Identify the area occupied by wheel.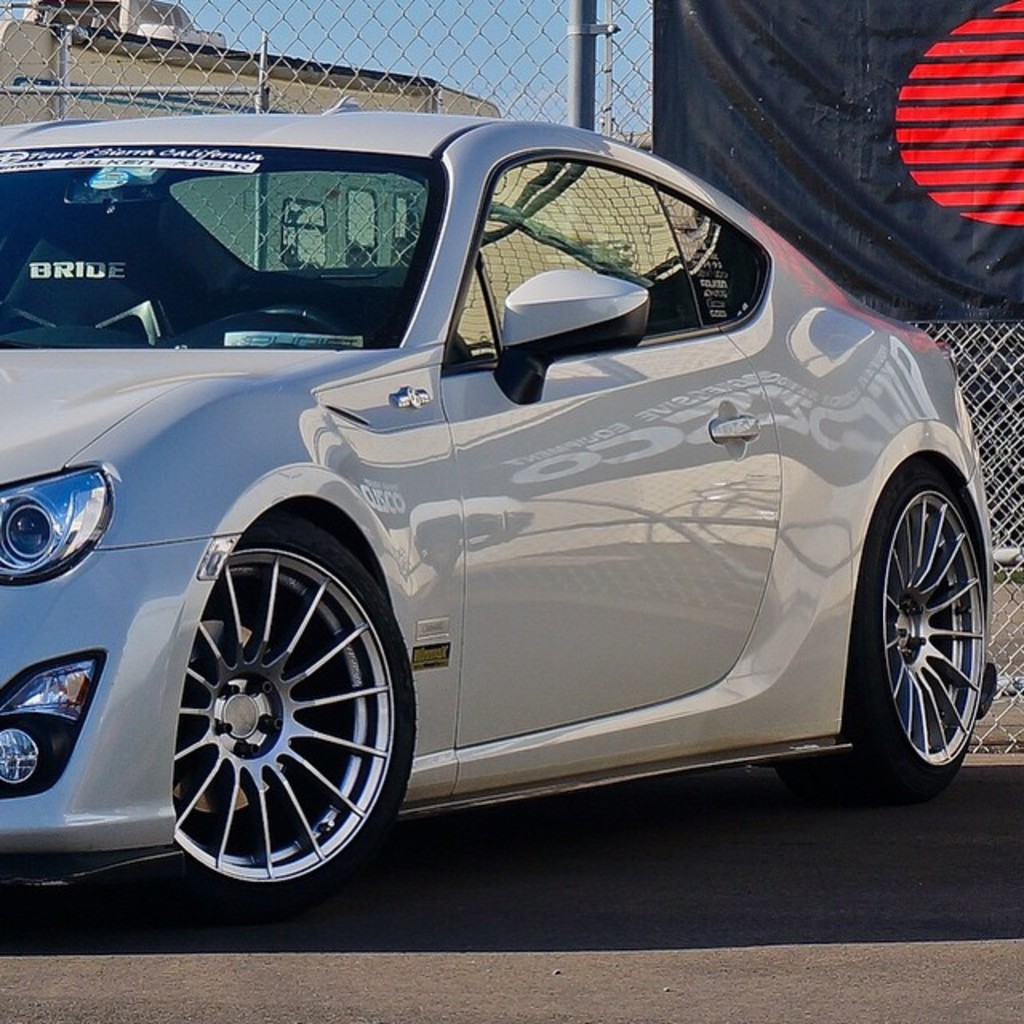
Area: [776,467,989,806].
